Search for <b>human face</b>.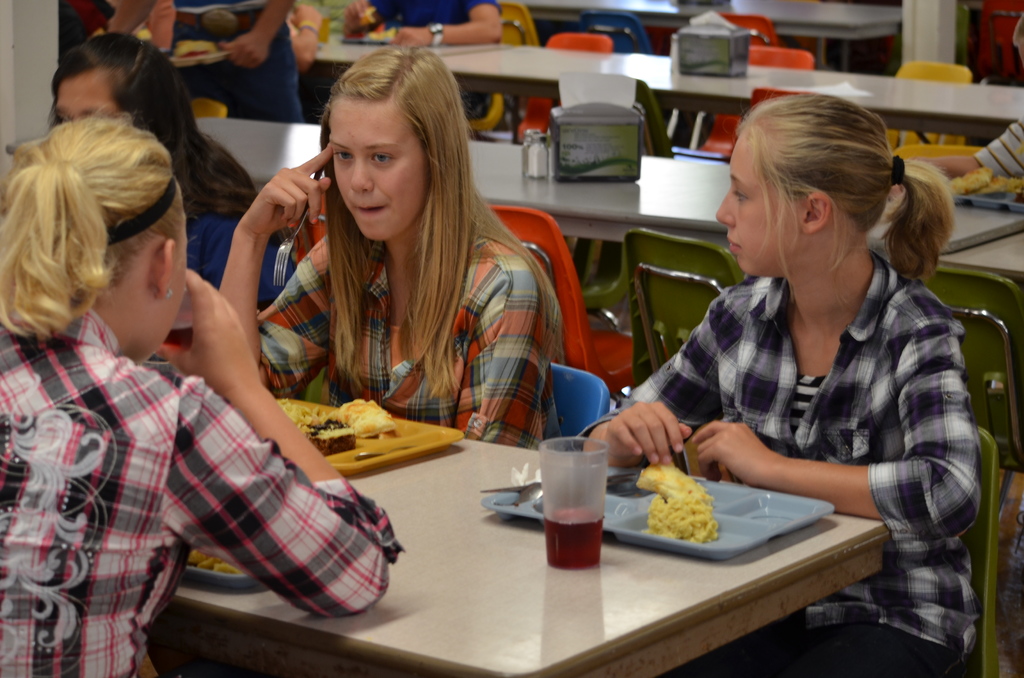
Found at (left=324, top=95, right=433, bottom=243).
